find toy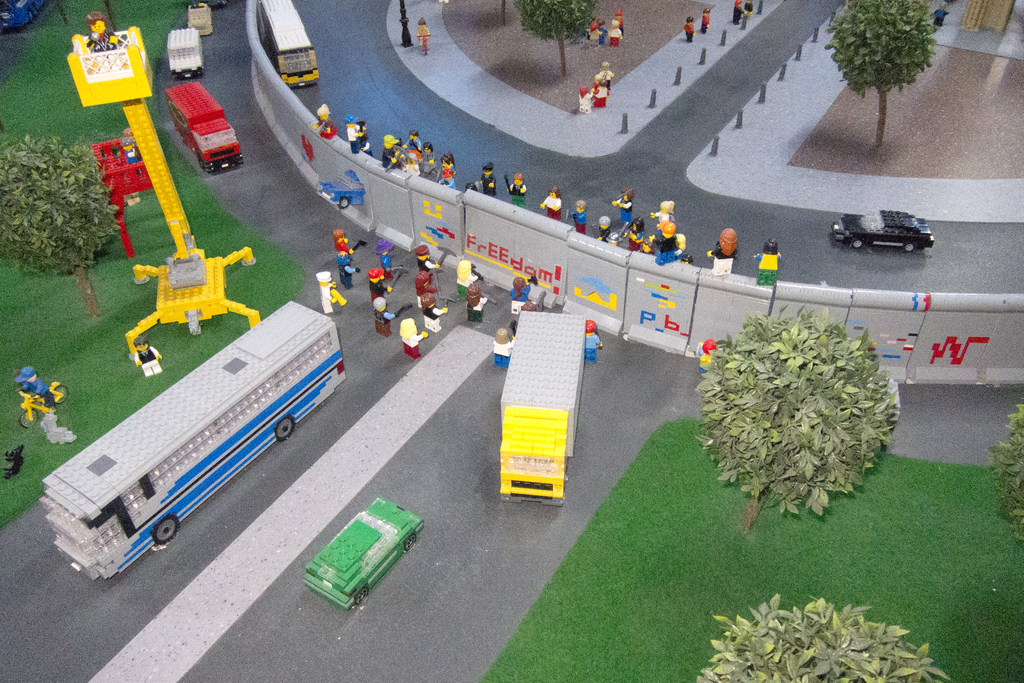
<box>372,294,410,336</box>
